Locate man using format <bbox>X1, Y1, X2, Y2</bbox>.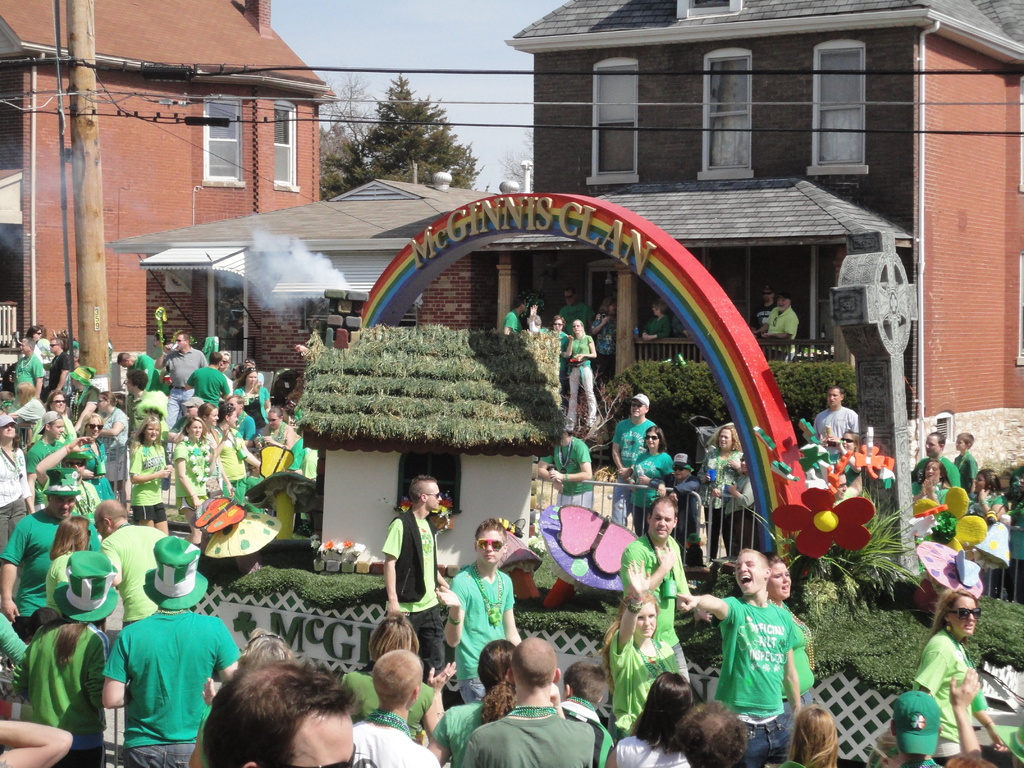
<bbox>616, 492, 682, 678</bbox>.
